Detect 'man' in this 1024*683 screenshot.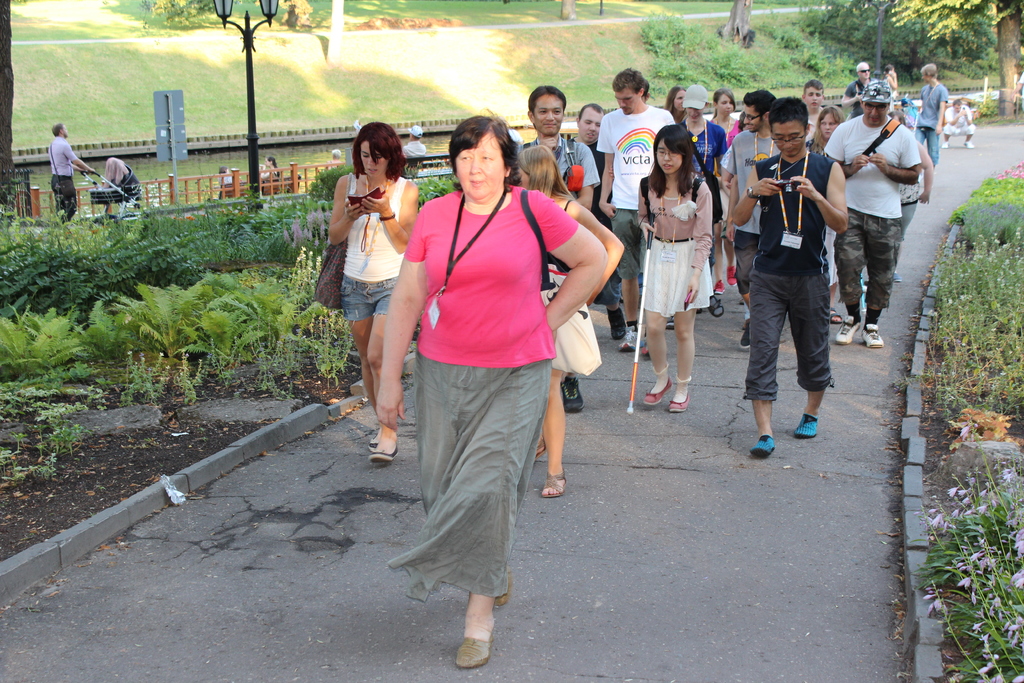
Detection: {"x1": 513, "y1": 78, "x2": 600, "y2": 416}.
